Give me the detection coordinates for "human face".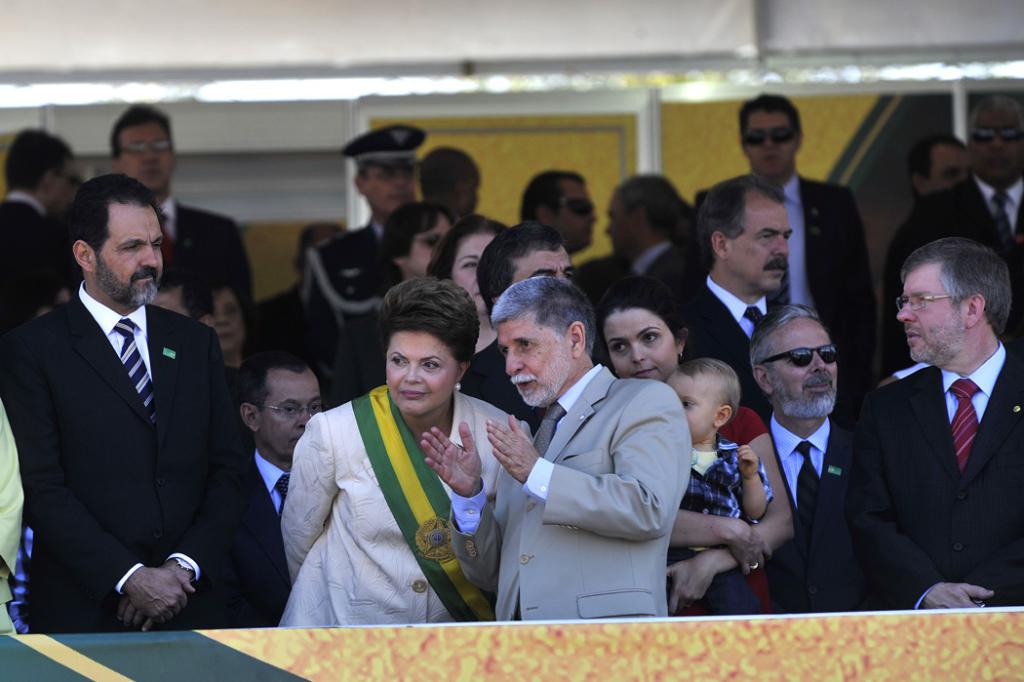
{"left": 898, "top": 270, "right": 962, "bottom": 356}.
